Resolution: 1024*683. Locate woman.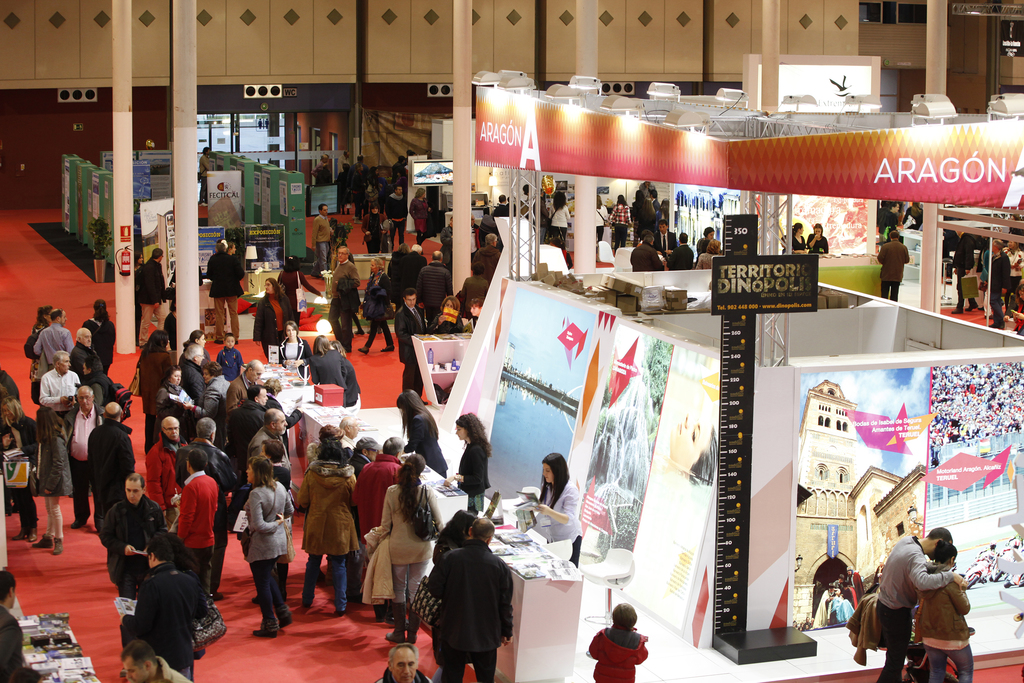
[360,451,450,646].
